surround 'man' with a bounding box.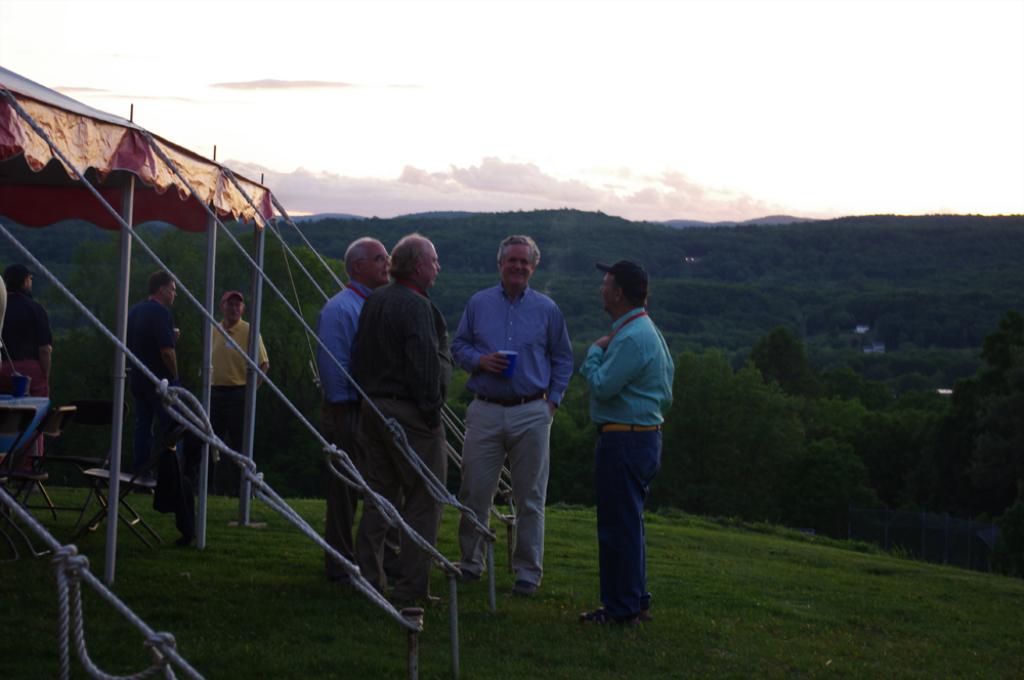
(x1=120, y1=265, x2=180, y2=482).
